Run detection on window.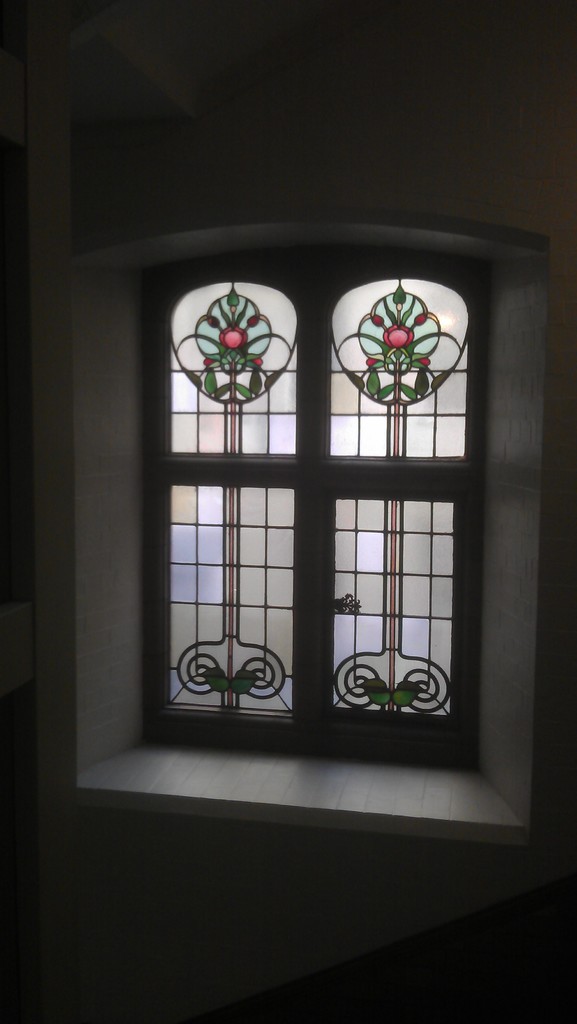
Result: (left=147, top=252, right=487, bottom=767).
